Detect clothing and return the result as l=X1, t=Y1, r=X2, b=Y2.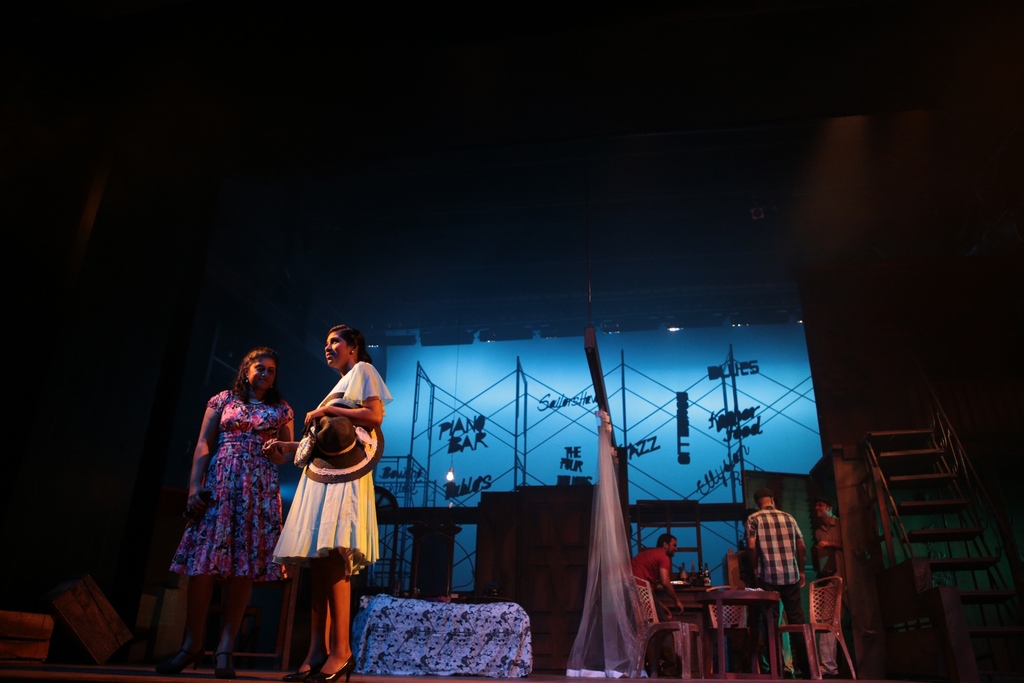
l=730, t=544, r=778, b=664.
